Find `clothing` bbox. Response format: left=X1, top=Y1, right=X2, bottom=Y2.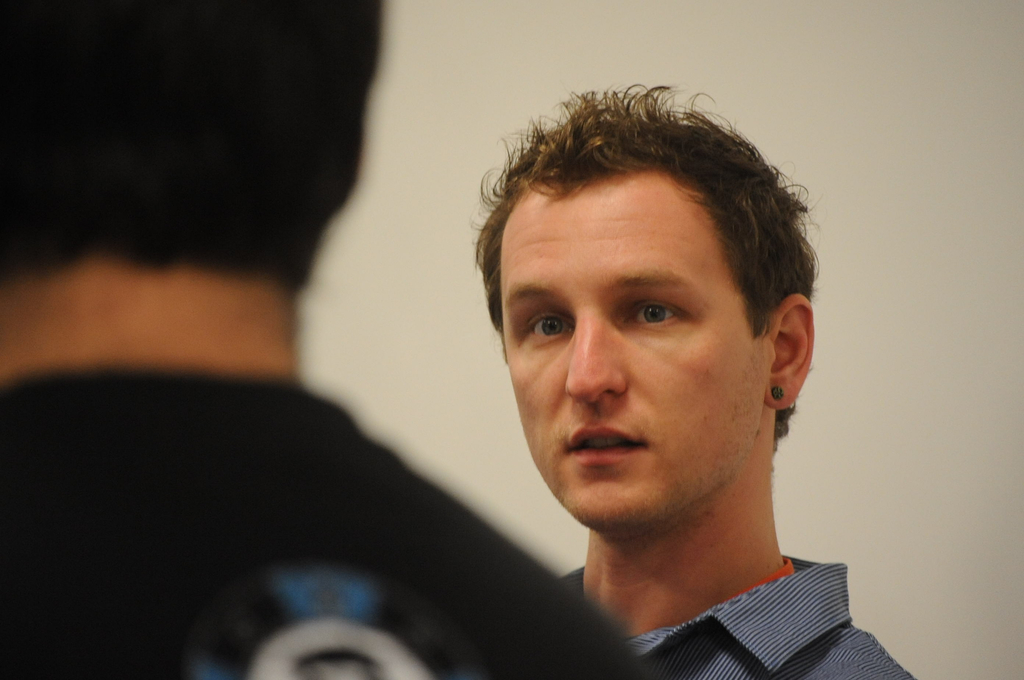
left=548, top=549, right=897, bottom=668.
